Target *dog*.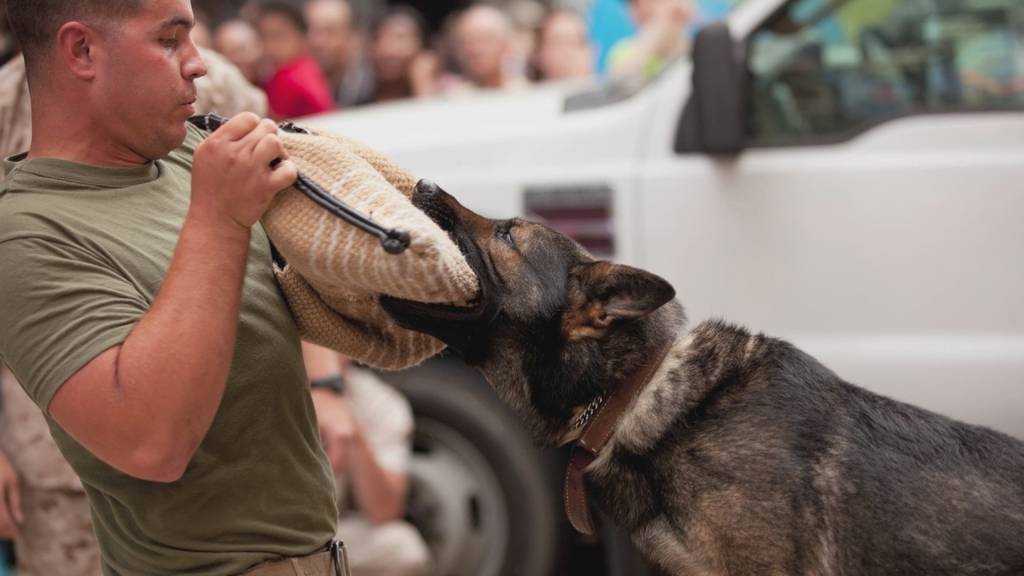
Target region: 377,175,1023,575.
